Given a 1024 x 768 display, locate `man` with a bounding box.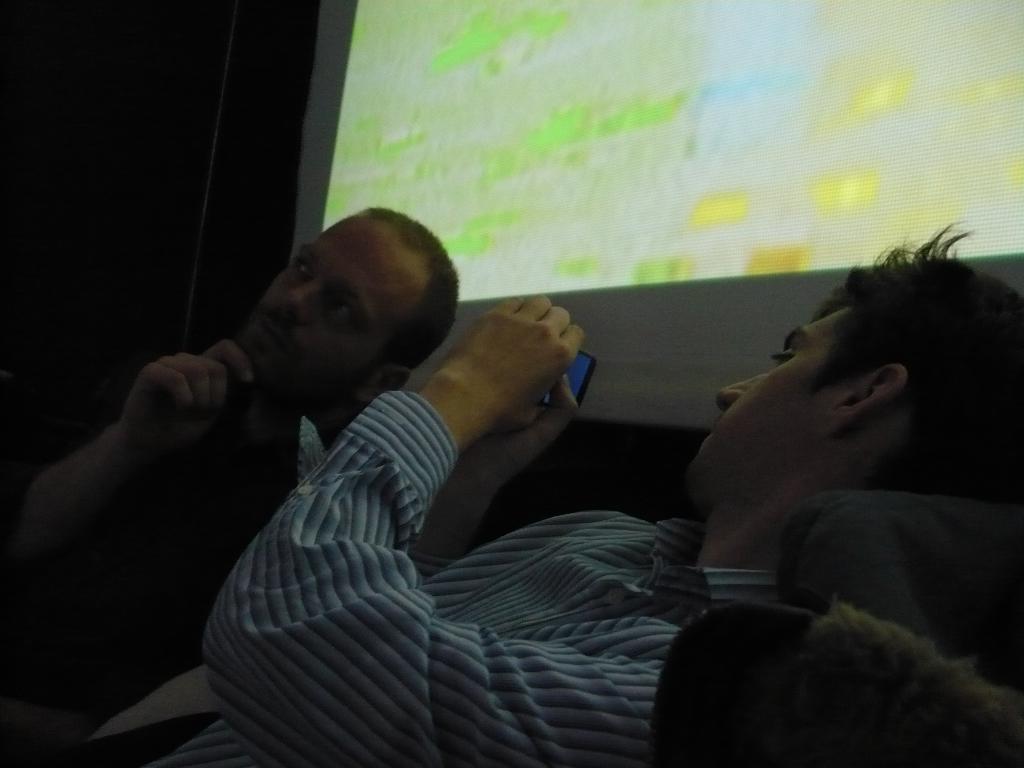
Located: (x1=0, y1=202, x2=470, y2=767).
